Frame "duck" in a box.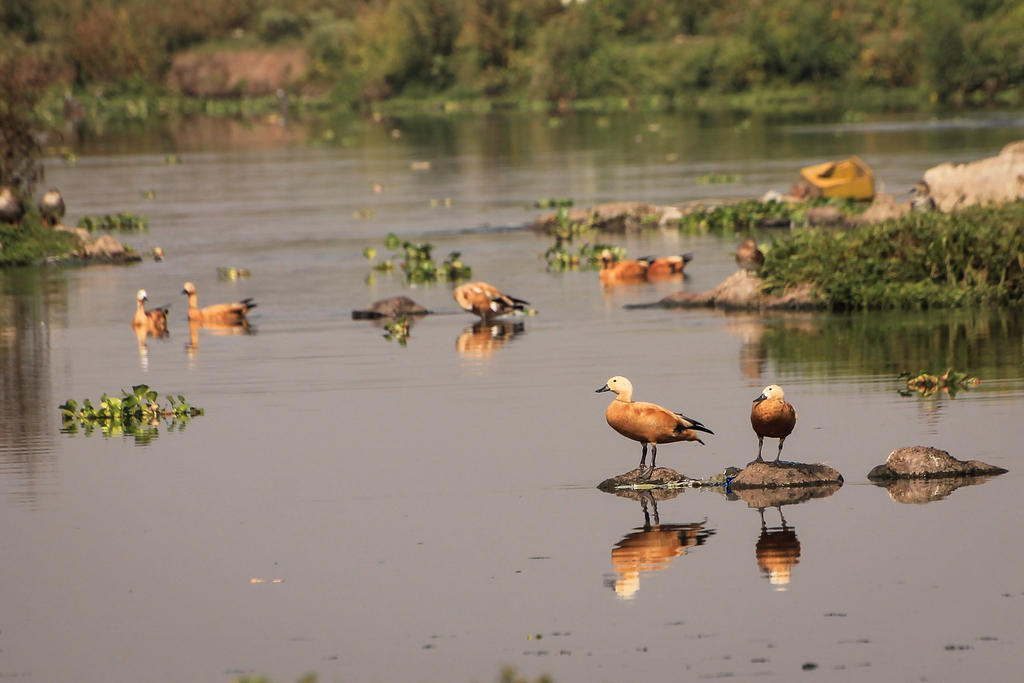
(left=748, top=378, right=803, bottom=469).
